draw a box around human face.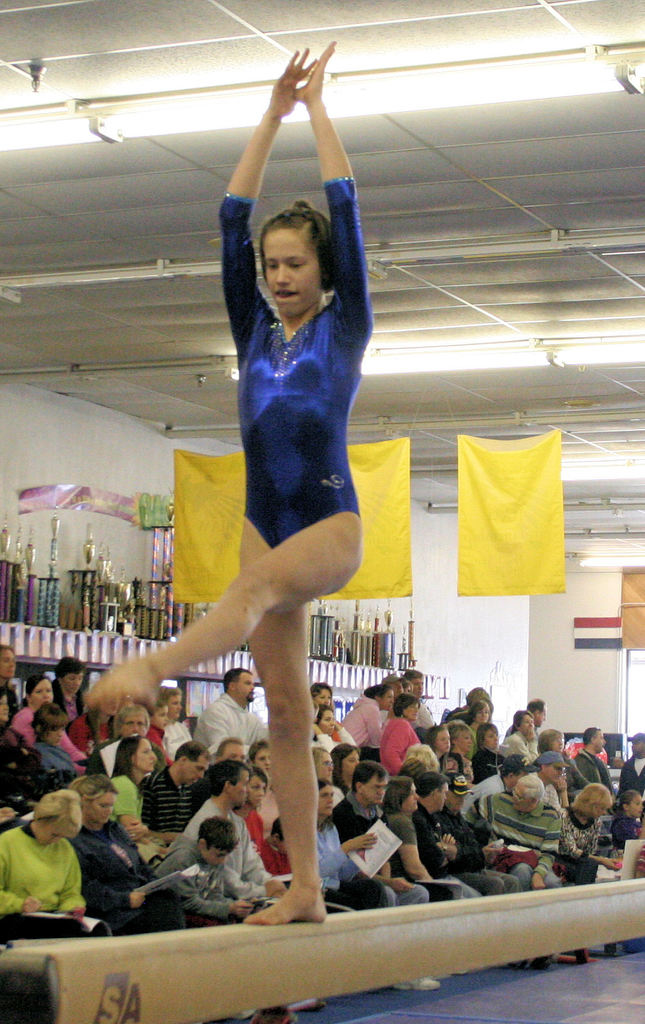
[left=347, top=748, right=355, bottom=774].
